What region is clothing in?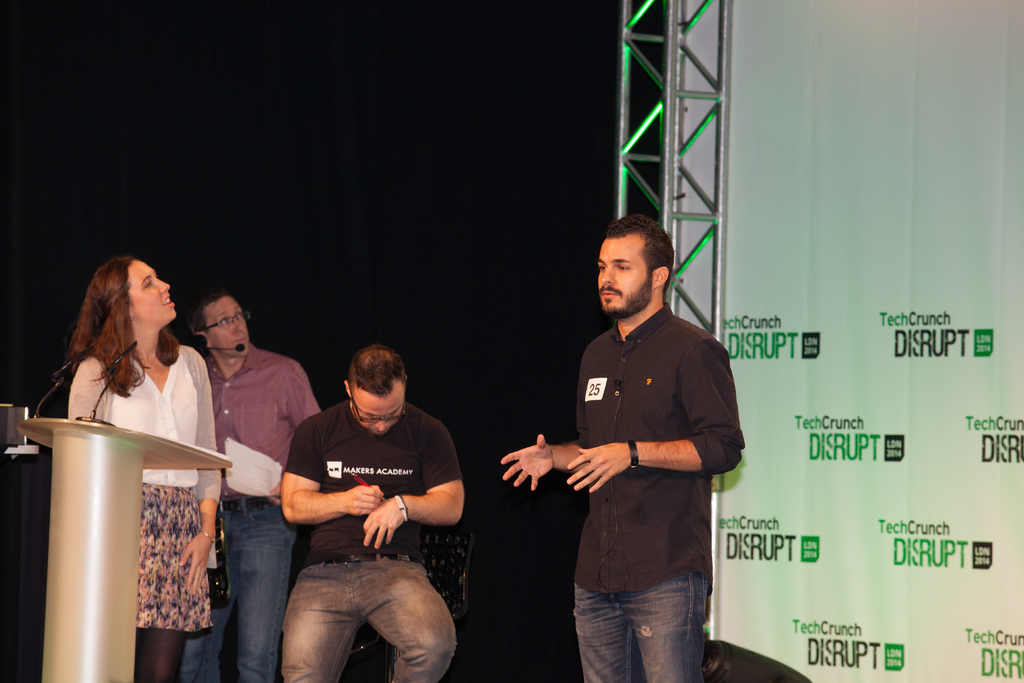
(x1=65, y1=338, x2=209, y2=641).
